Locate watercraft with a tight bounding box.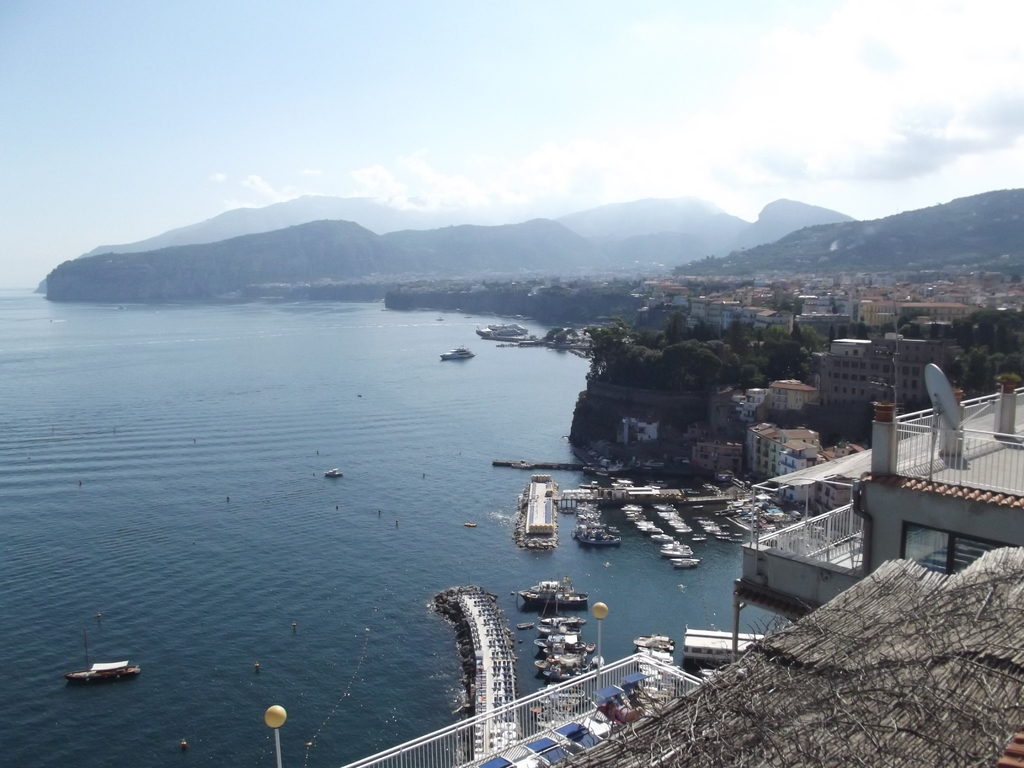
[694,535,707,541].
